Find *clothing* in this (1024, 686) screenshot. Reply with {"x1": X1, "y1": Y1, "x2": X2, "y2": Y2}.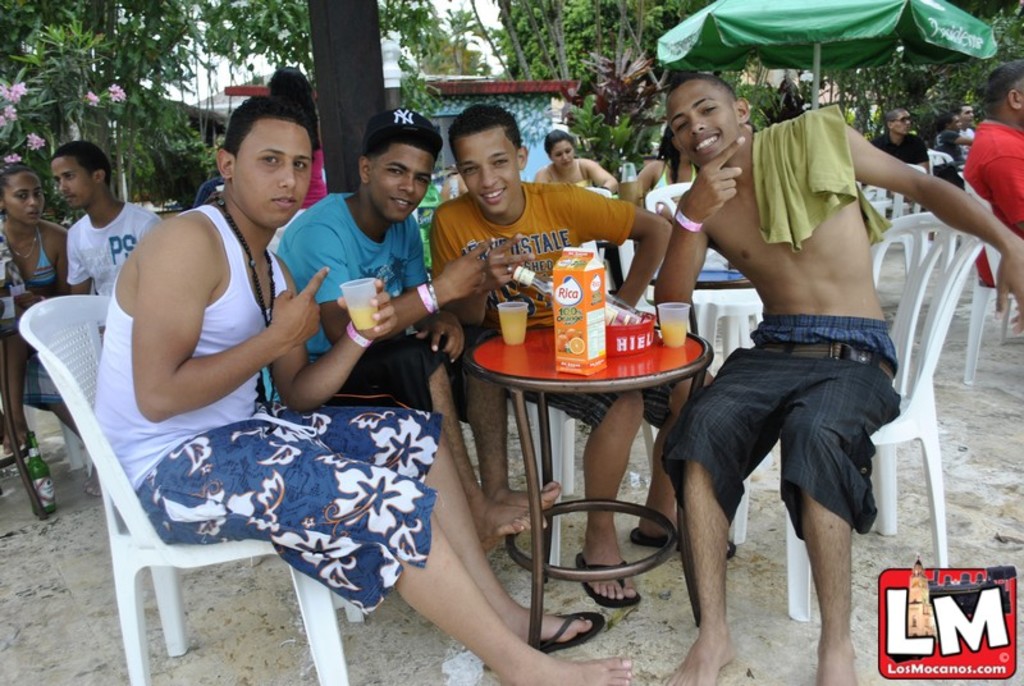
{"x1": 934, "y1": 128, "x2": 961, "y2": 165}.
